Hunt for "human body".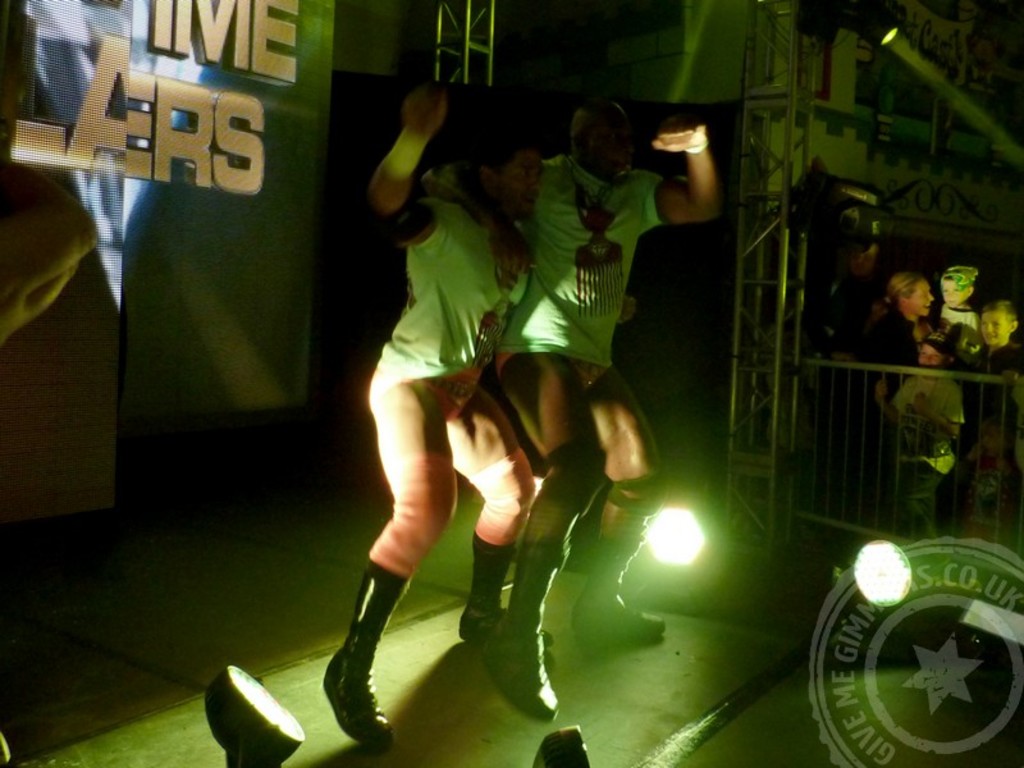
Hunted down at <bbox>966, 296, 1023, 449</bbox>.
